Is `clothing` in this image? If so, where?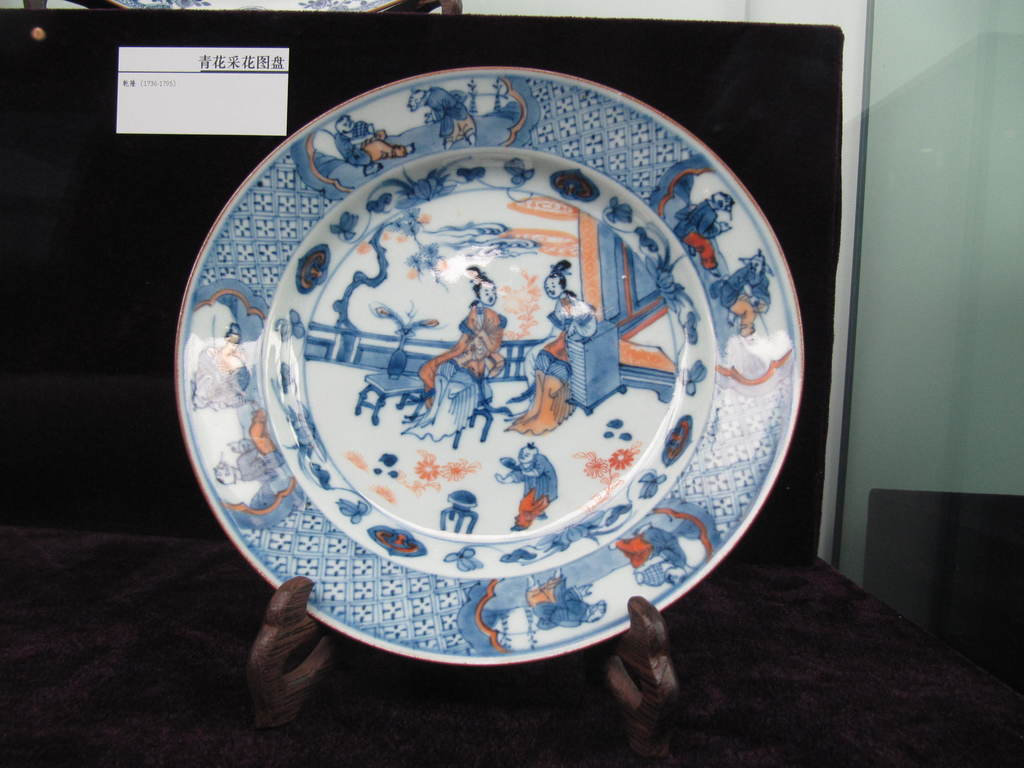
Yes, at (x1=334, y1=124, x2=409, y2=170).
